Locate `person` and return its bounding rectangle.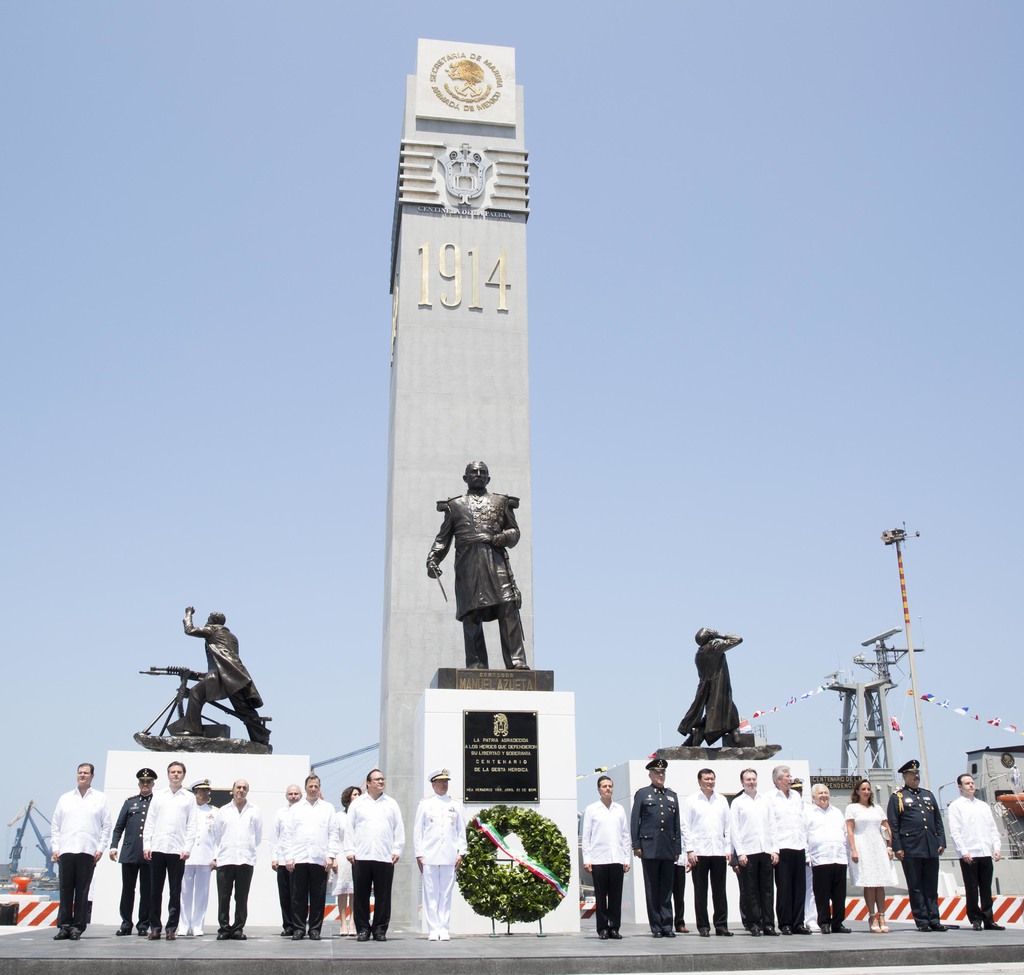
407 765 474 939.
